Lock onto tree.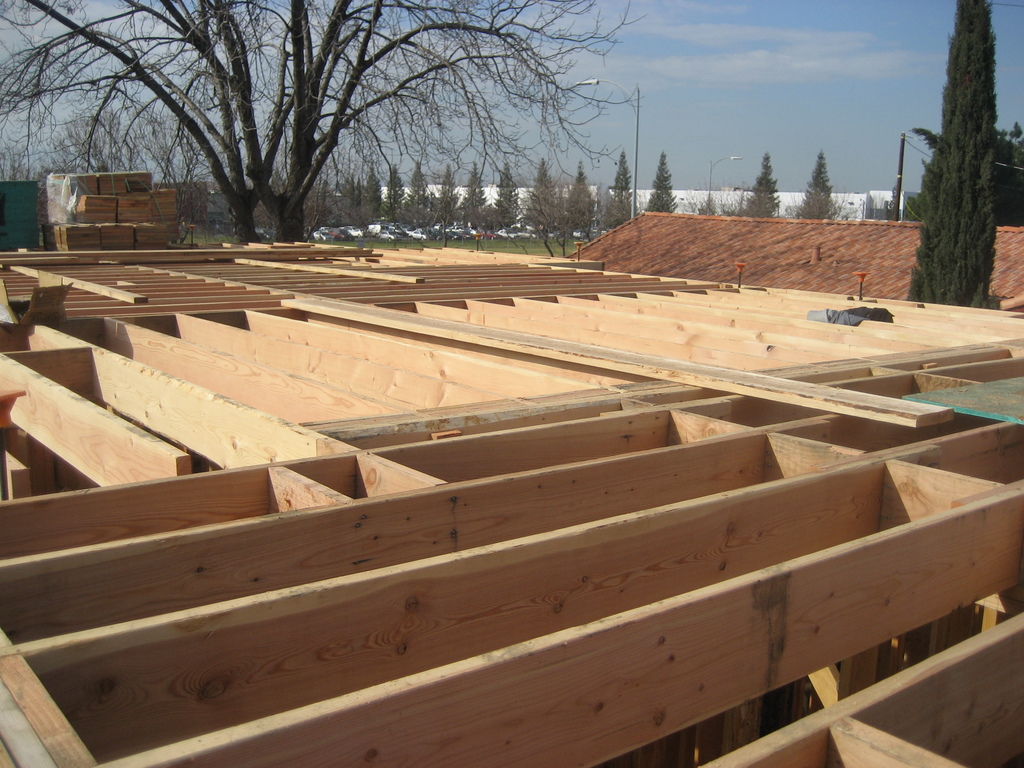
Locked: <bbox>392, 159, 428, 236</bbox>.
